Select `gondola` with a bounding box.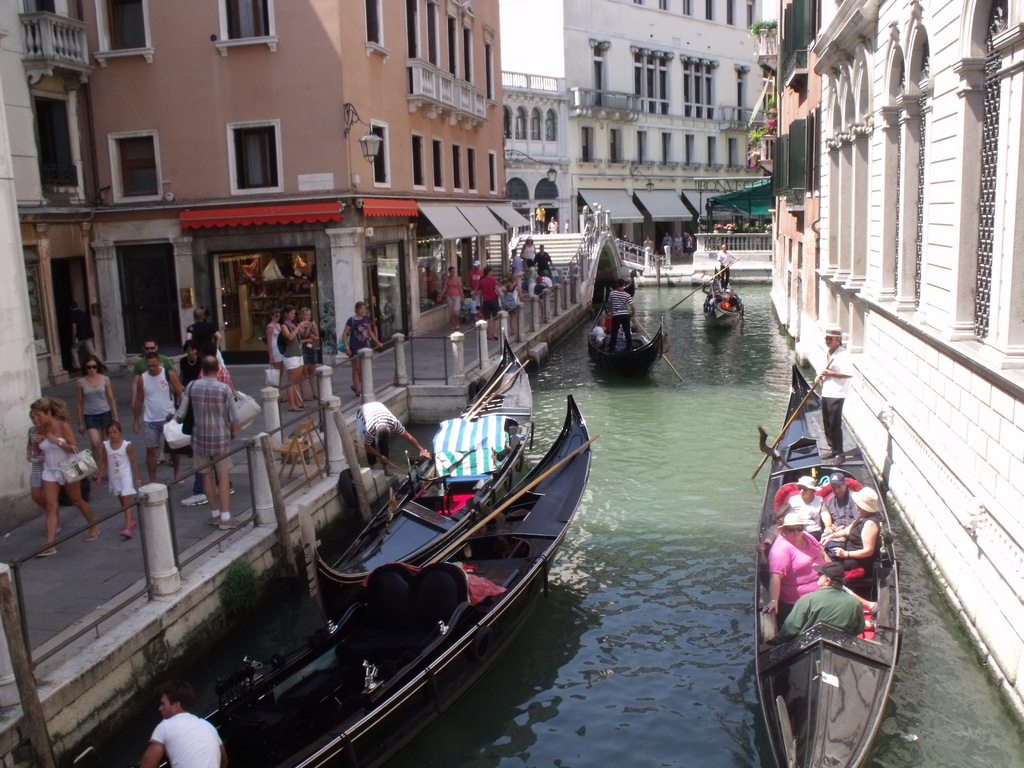
bbox=[746, 343, 900, 767].
